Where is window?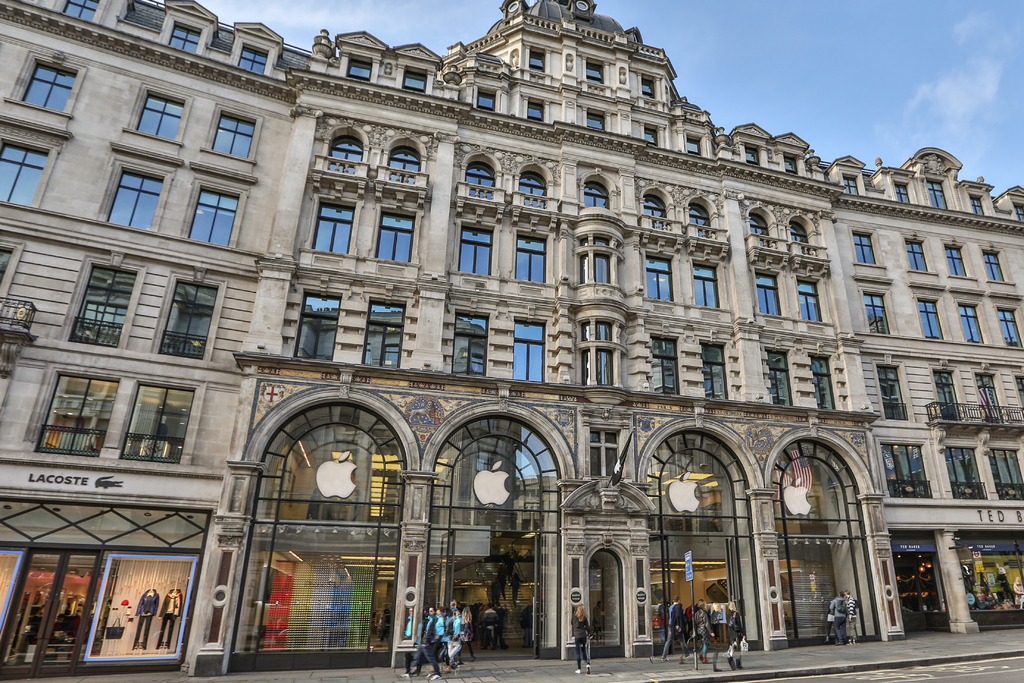
rect(106, 174, 163, 232).
